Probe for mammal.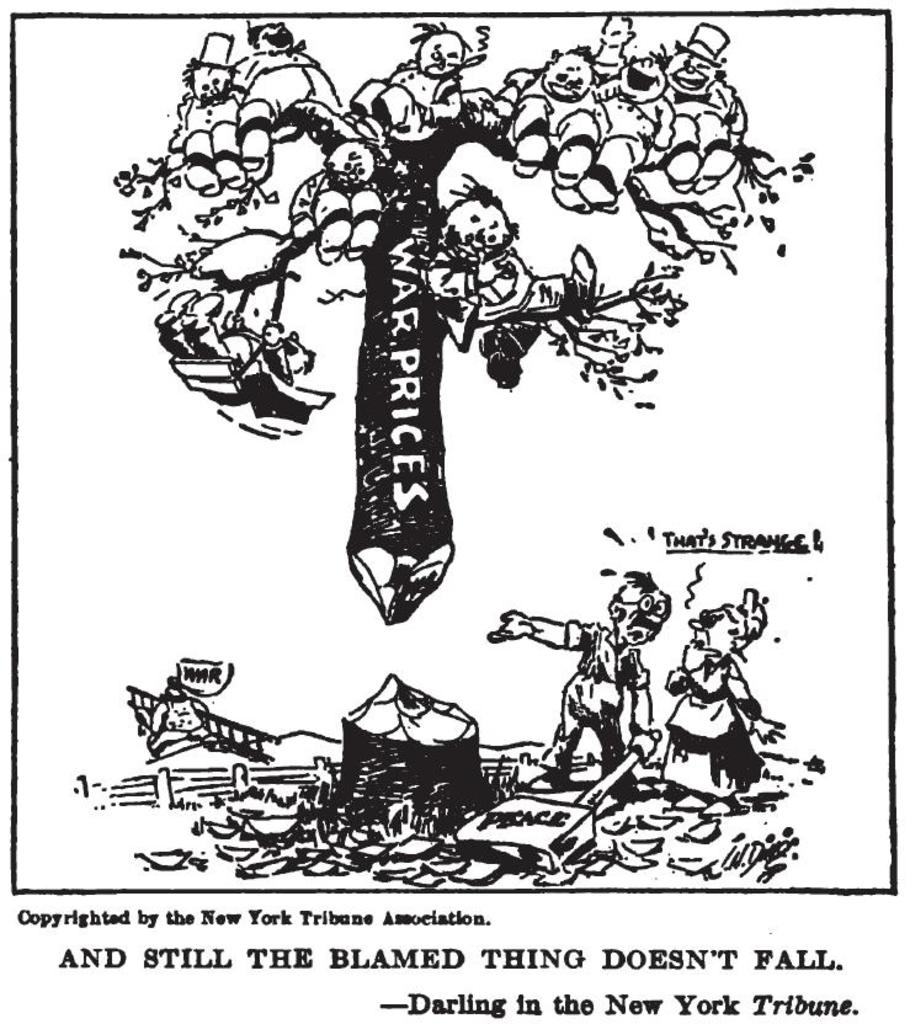
Probe result: detection(442, 167, 612, 358).
